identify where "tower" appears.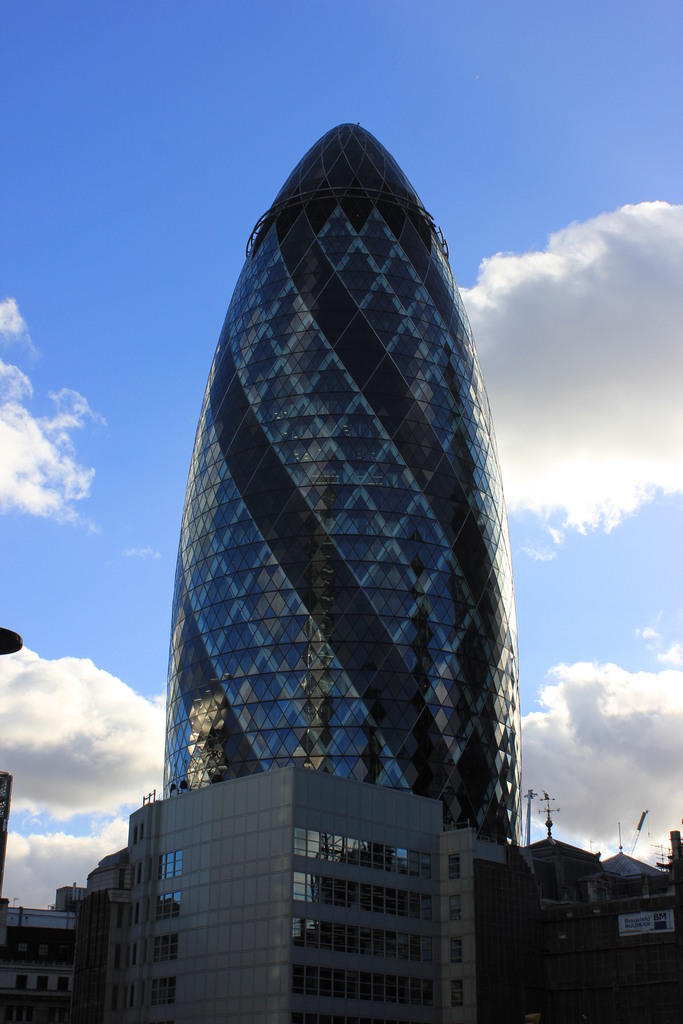
Appears at (x1=145, y1=25, x2=516, y2=972).
